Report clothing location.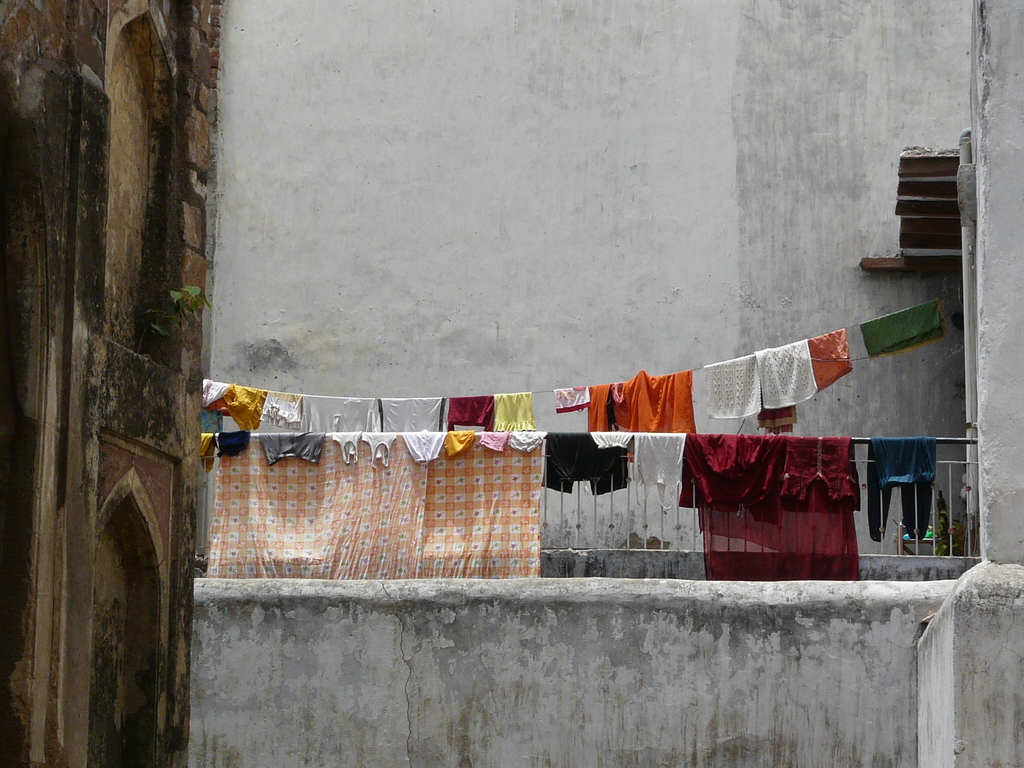
Report: 497,387,533,436.
